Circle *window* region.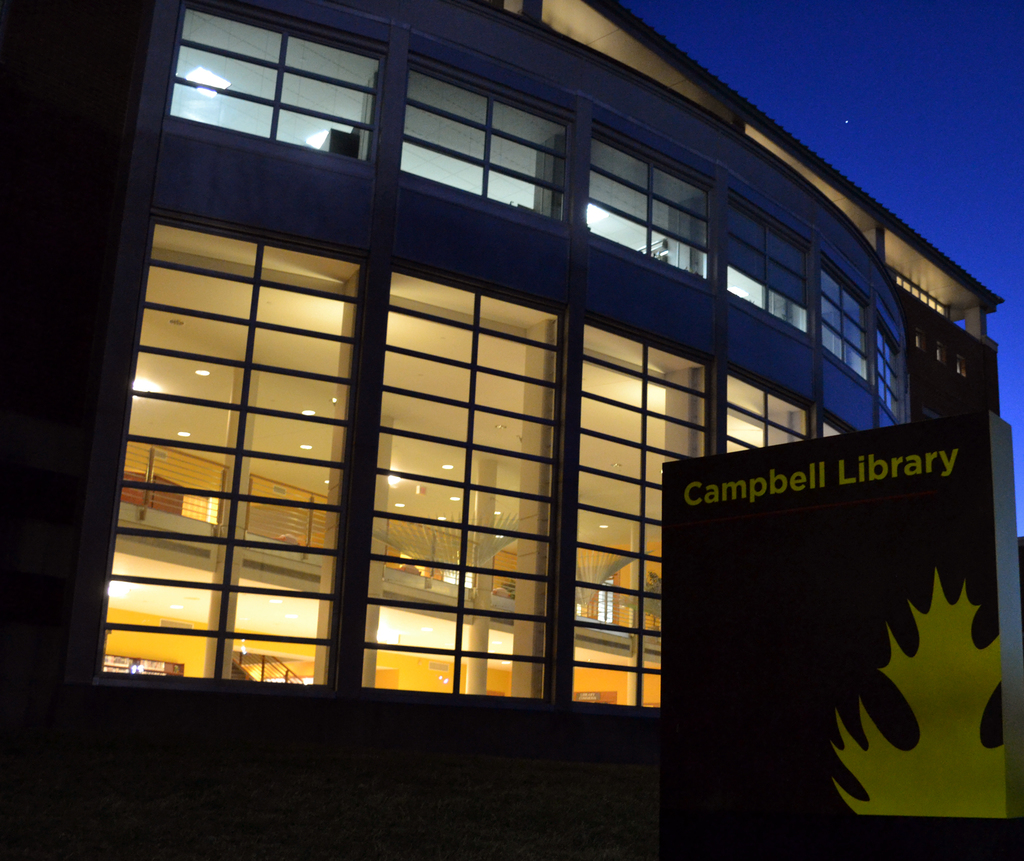
Region: bbox=[929, 339, 952, 373].
